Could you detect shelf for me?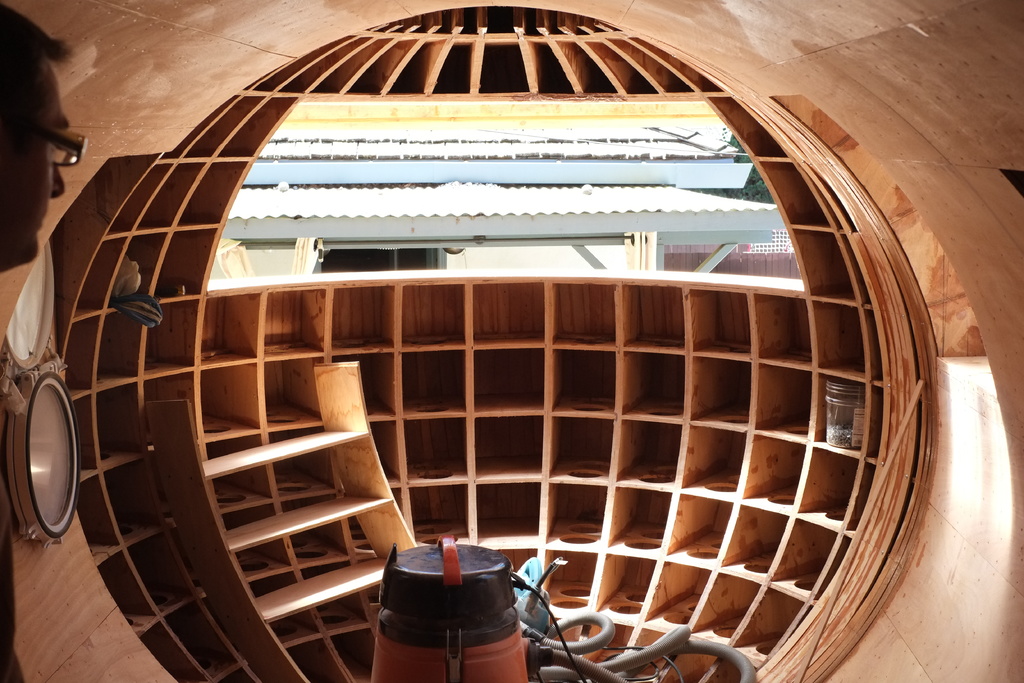
Detection result: (left=469, top=344, right=548, bottom=418).
